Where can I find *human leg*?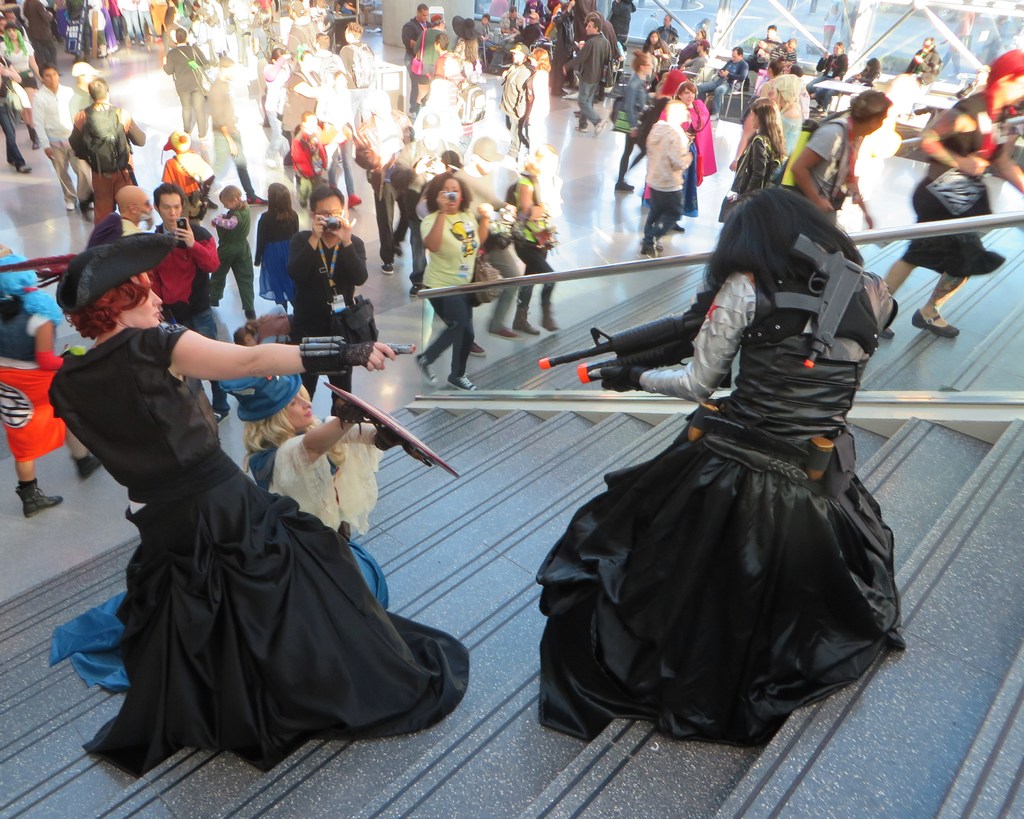
You can find it at 639, 193, 659, 231.
